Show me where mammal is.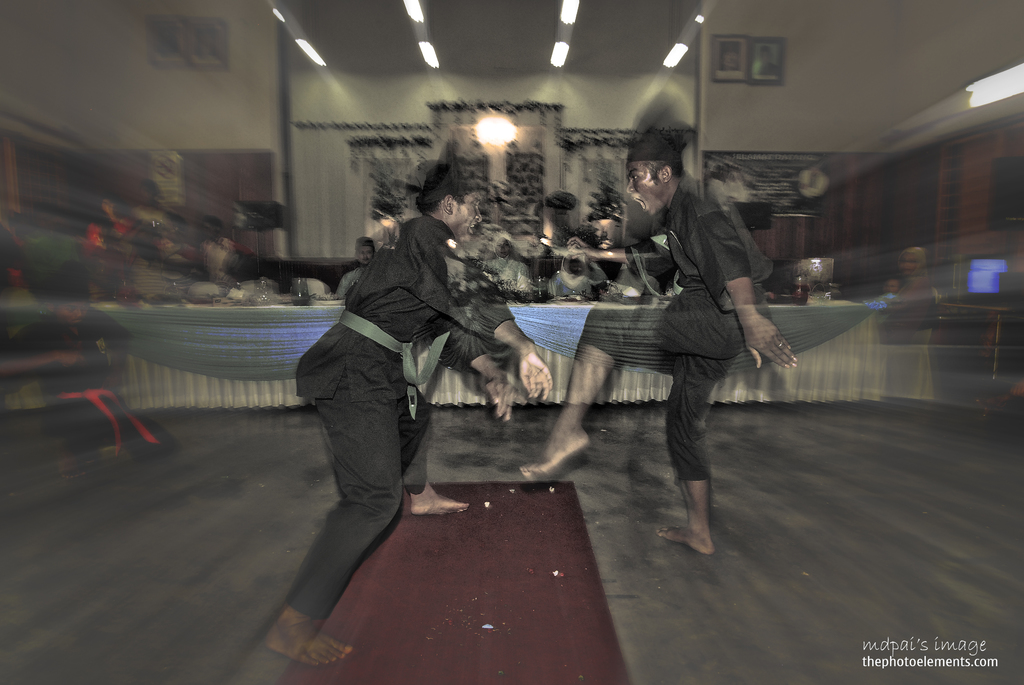
mammal is at (x1=336, y1=236, x2=377, y2=308).
